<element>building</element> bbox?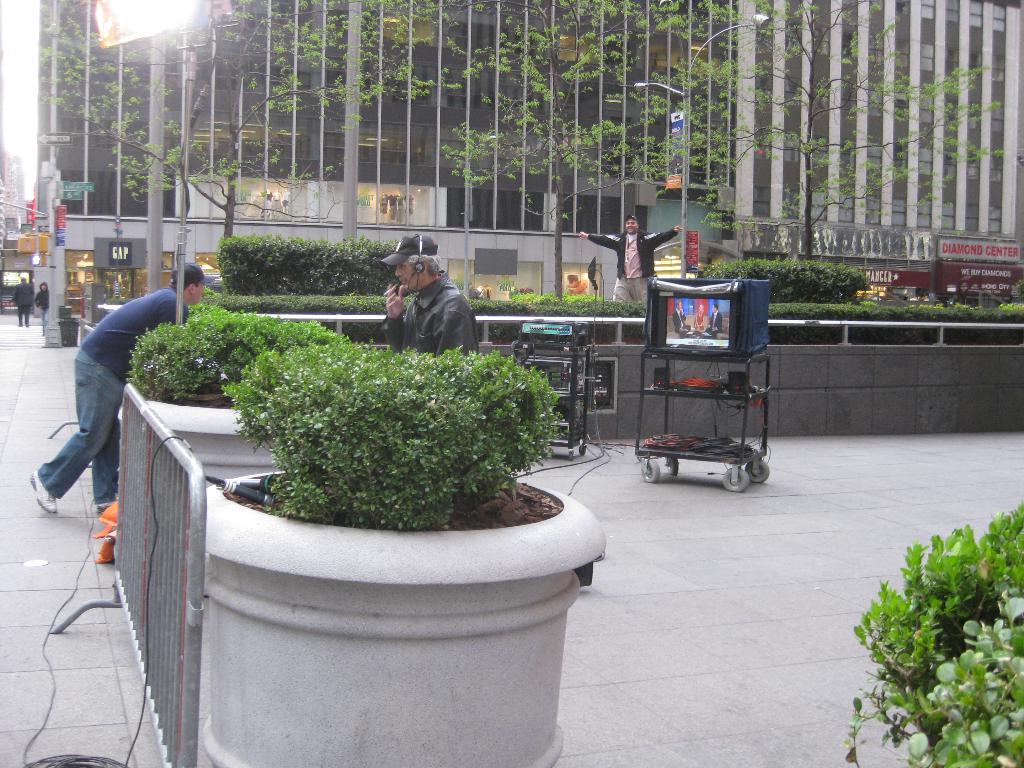
BBox(0, 0, 29, 309)
